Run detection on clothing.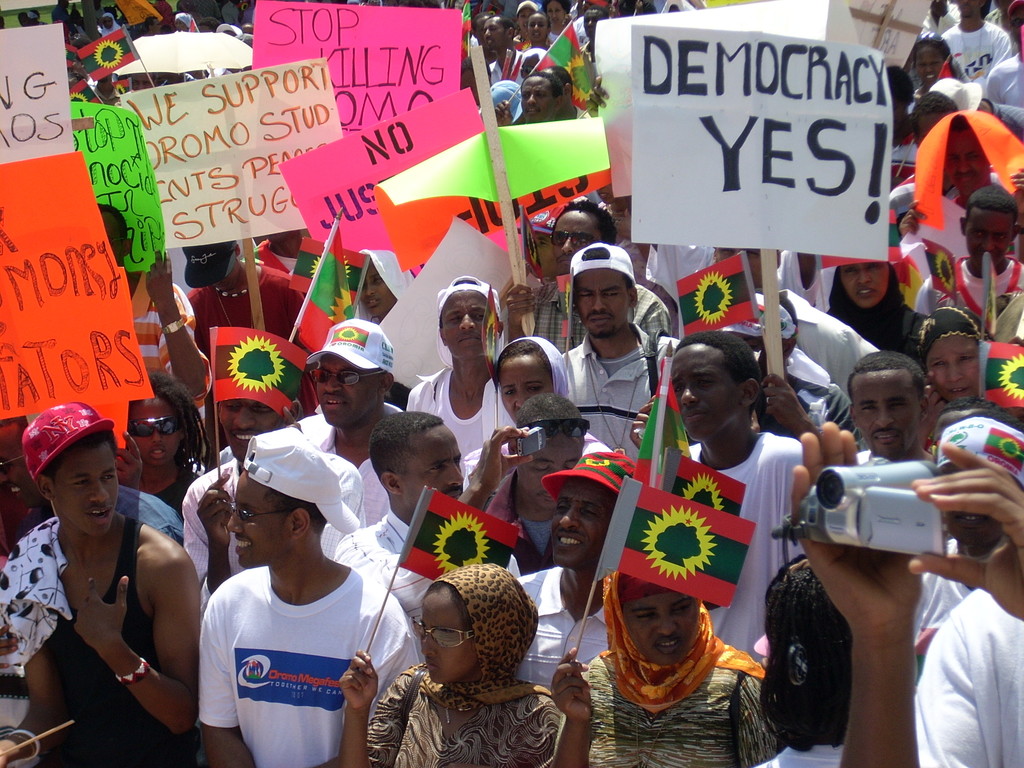
Result: Rect(463, 437, 606, 504).
